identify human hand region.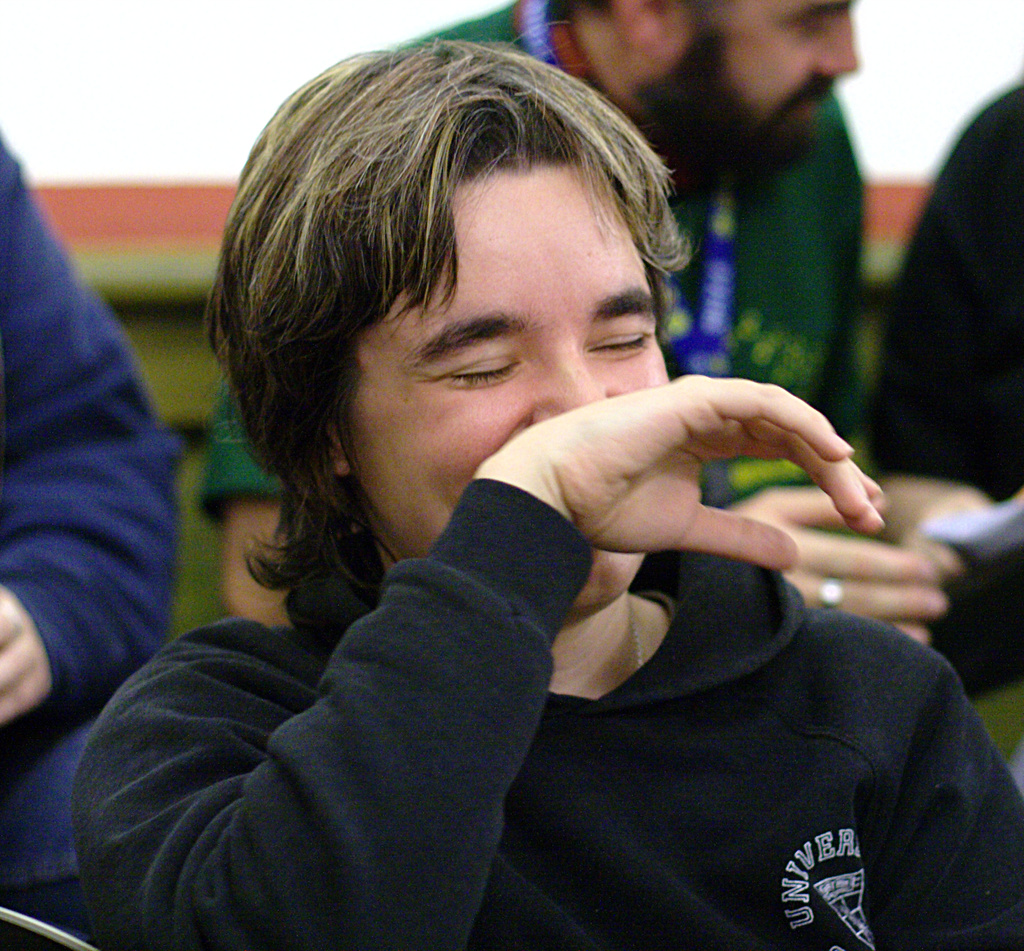
Region: BBox(890, 476, 1023, 547).
